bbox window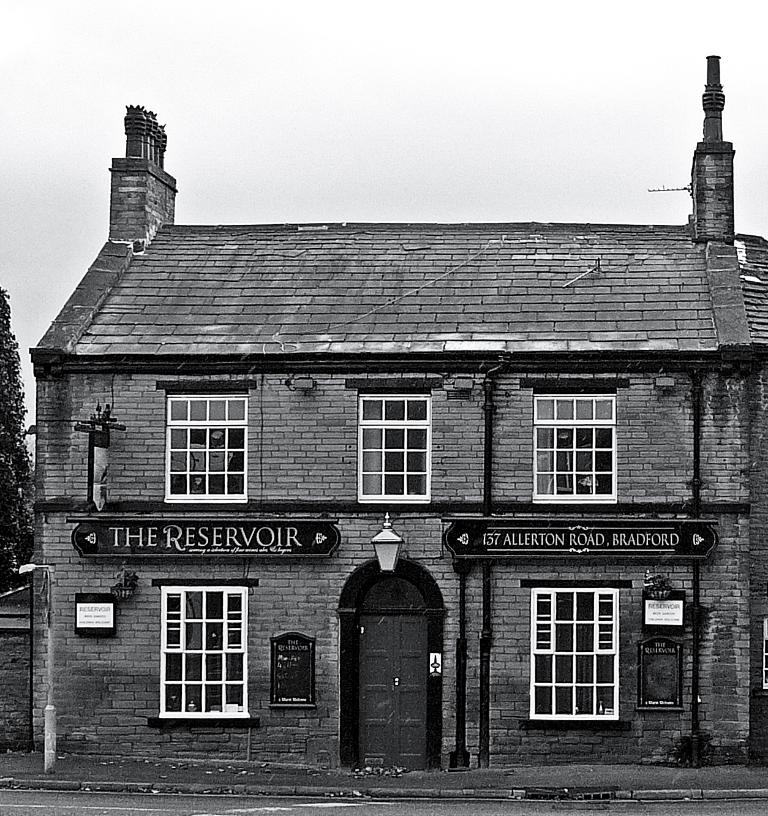
[x1=525, y1=585, x2=622, y2=717]
